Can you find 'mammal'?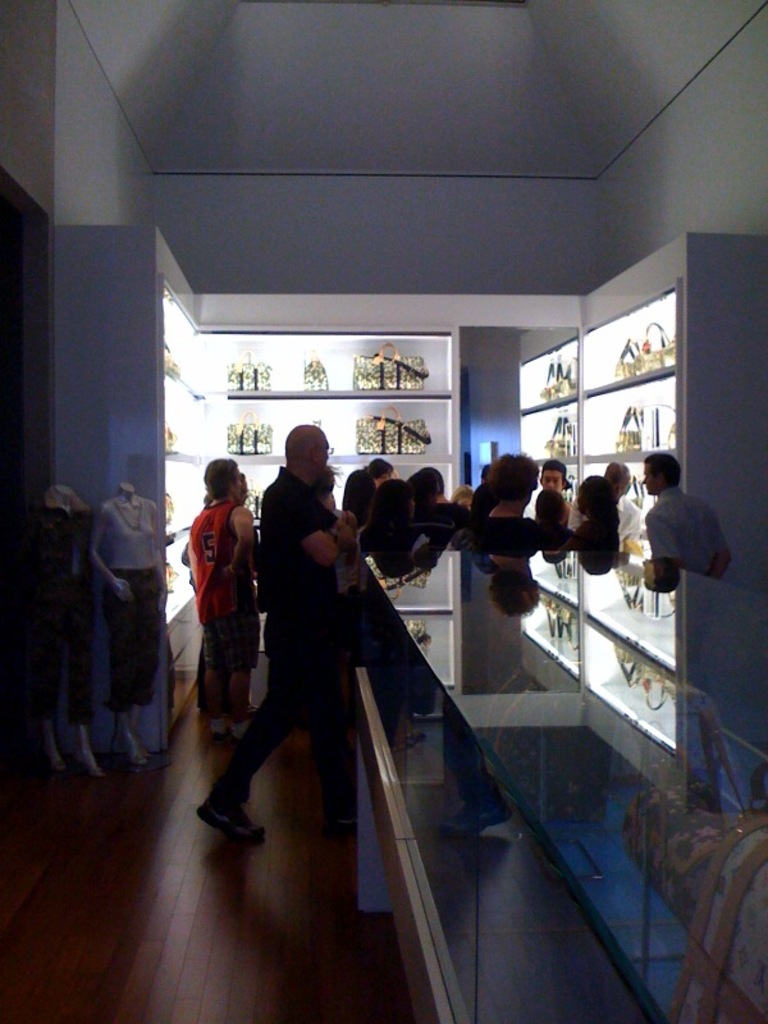
Yes, bounding box: rect(449, 484, 484, 506).
